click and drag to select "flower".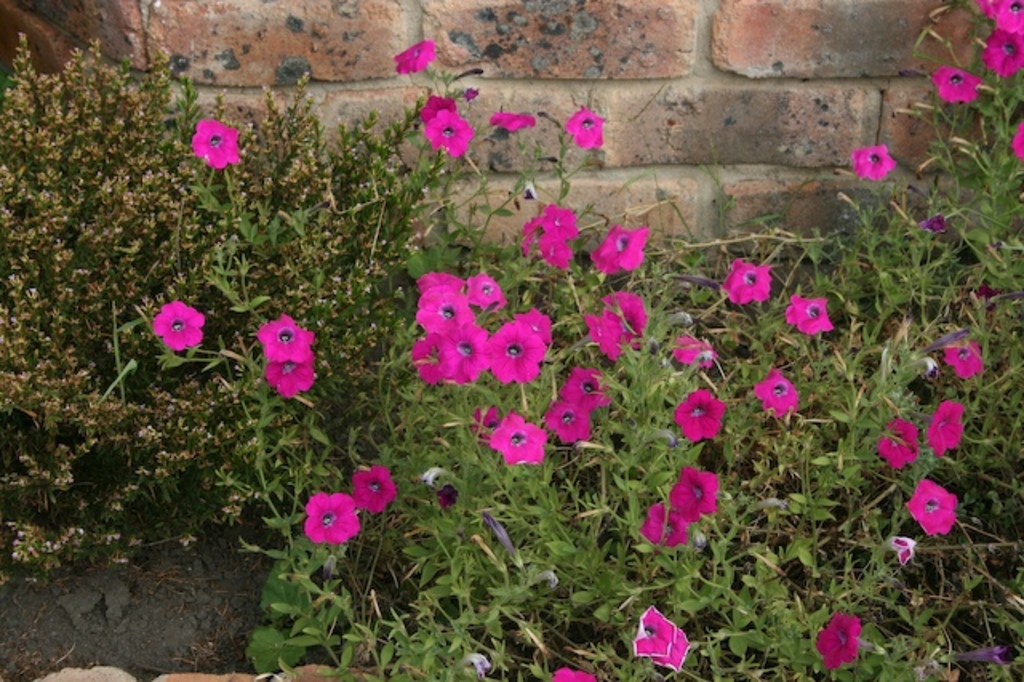
Selection: 725/259/778/307.
